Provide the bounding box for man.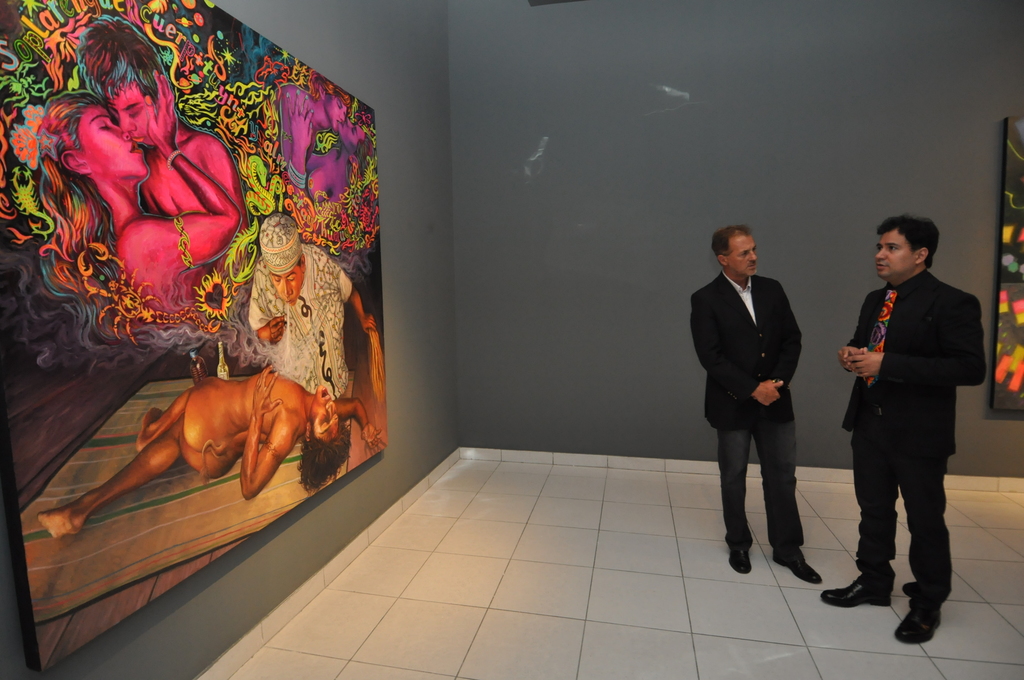
box=[829, 207, 992, 656].
